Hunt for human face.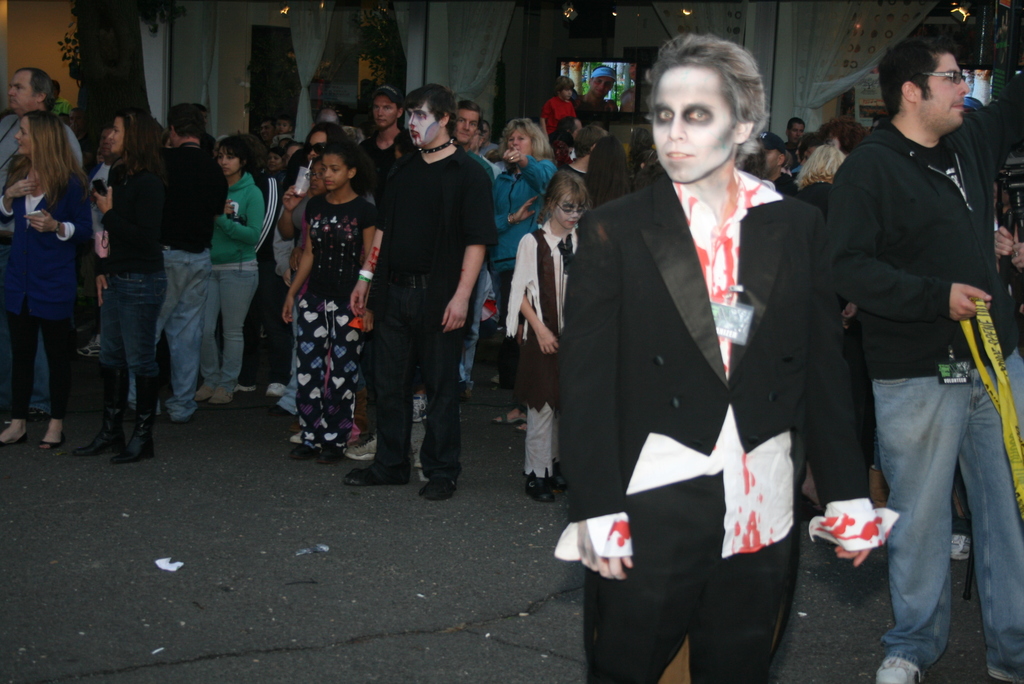
Hunted down at <region>308, 133, 329, 159</region>.
